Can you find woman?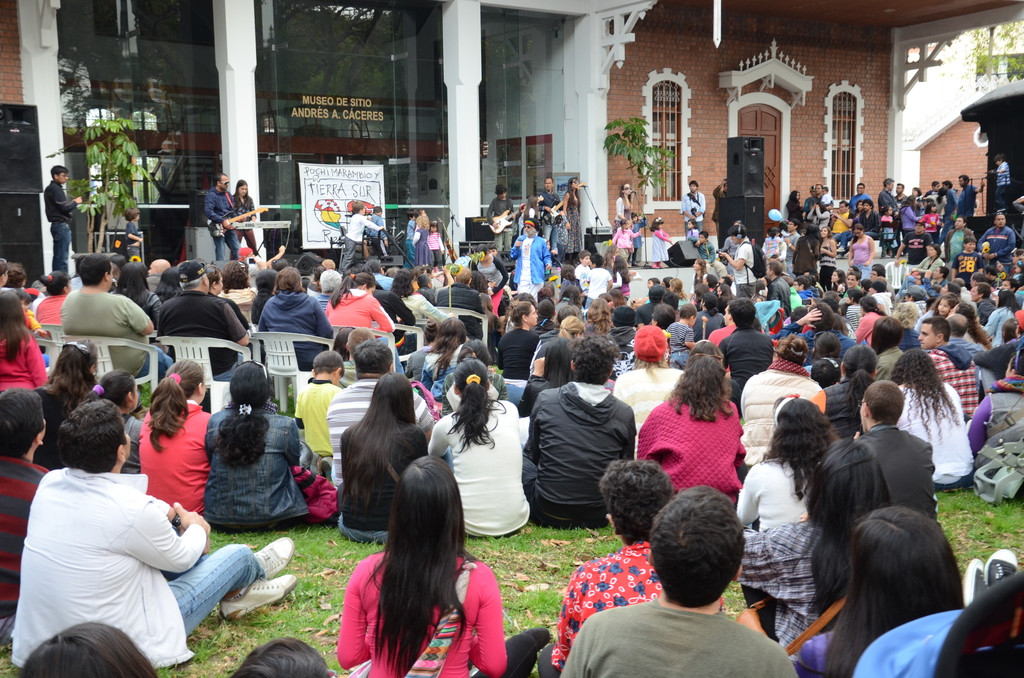
Yes, bounding box: left=806, top=202, right=830, bottom=232.
